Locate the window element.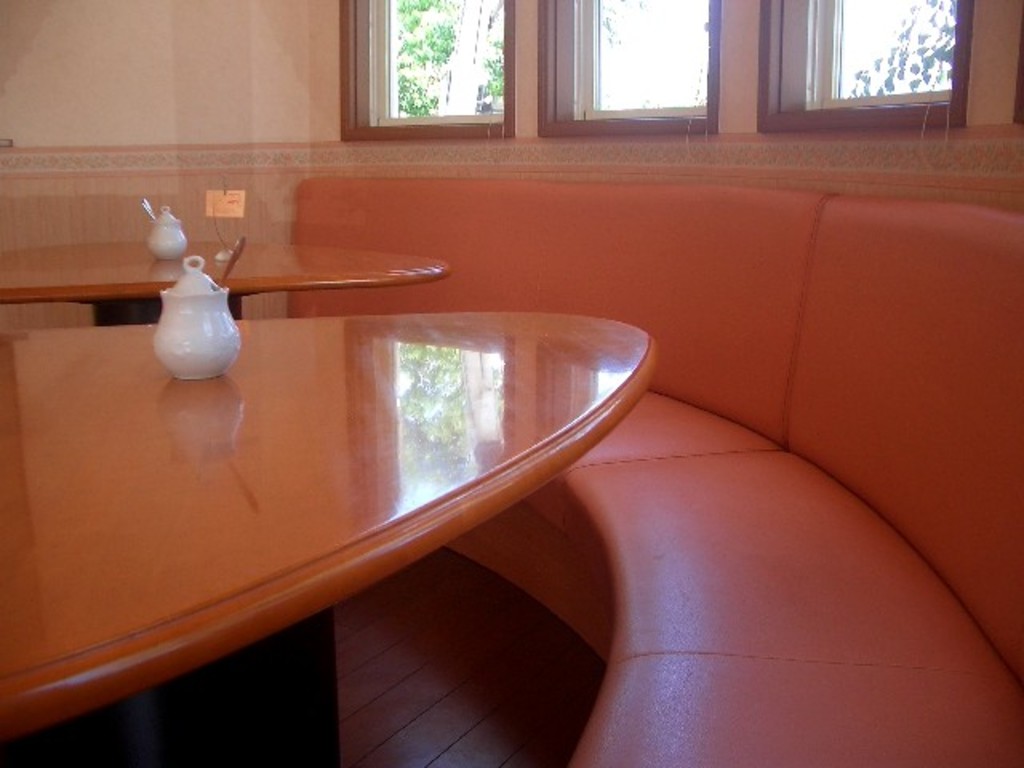
Element bbox: [336, 0, 515, 139].
